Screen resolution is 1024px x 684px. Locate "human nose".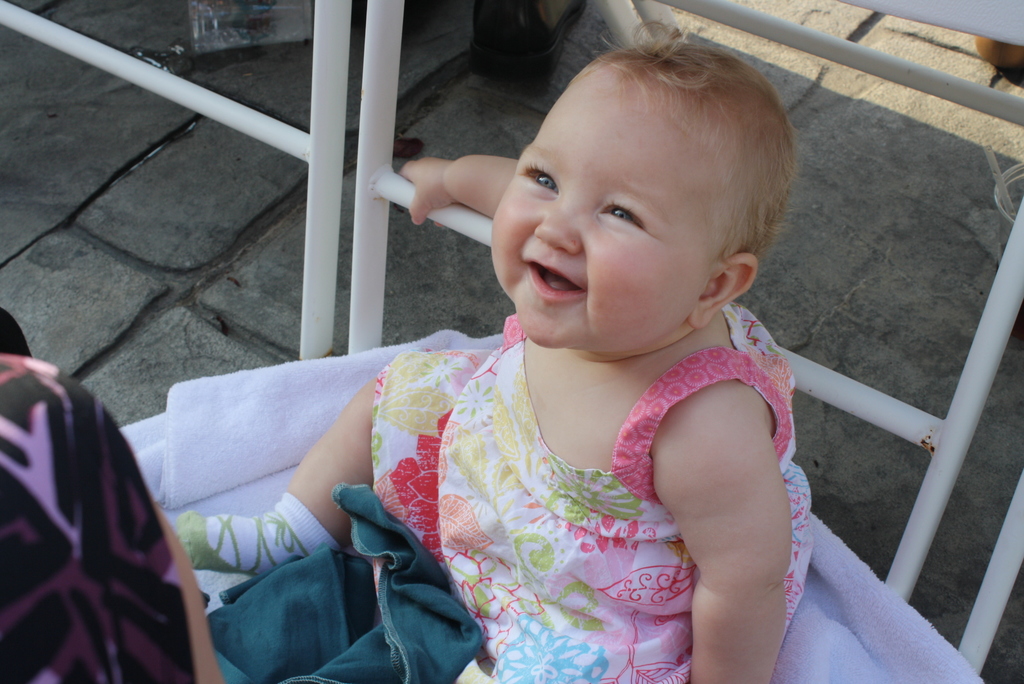
x1=534 y1=190 x2=579 y2=253.
